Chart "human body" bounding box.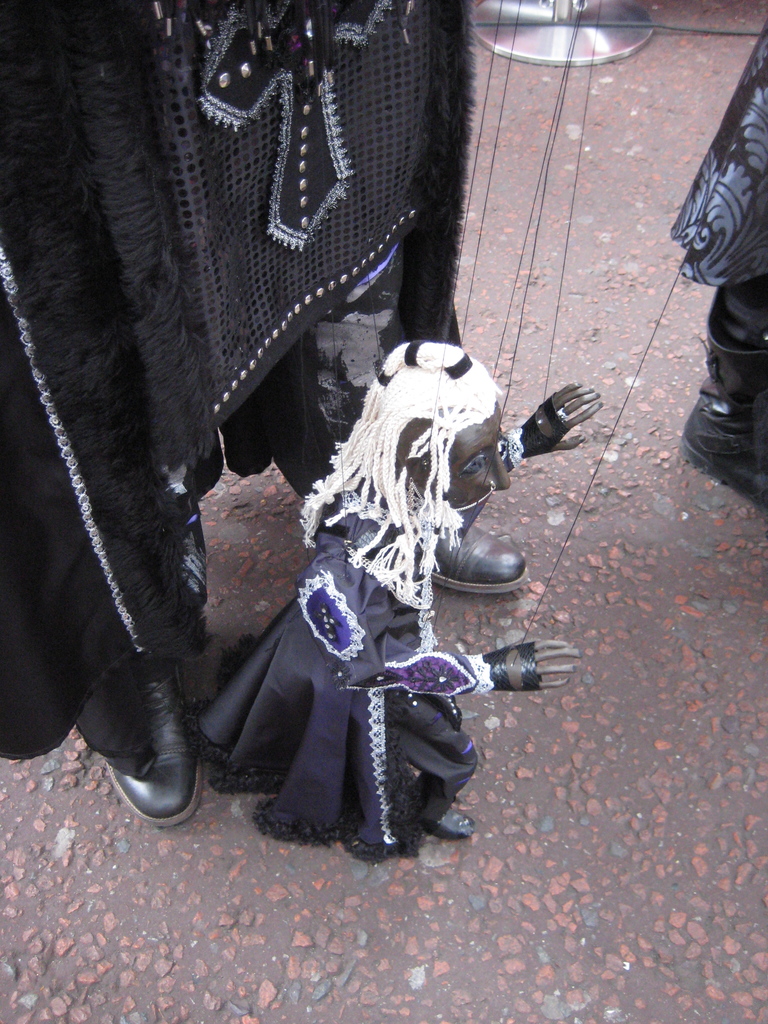
Charted: locate(677, 18, 767, 508).
